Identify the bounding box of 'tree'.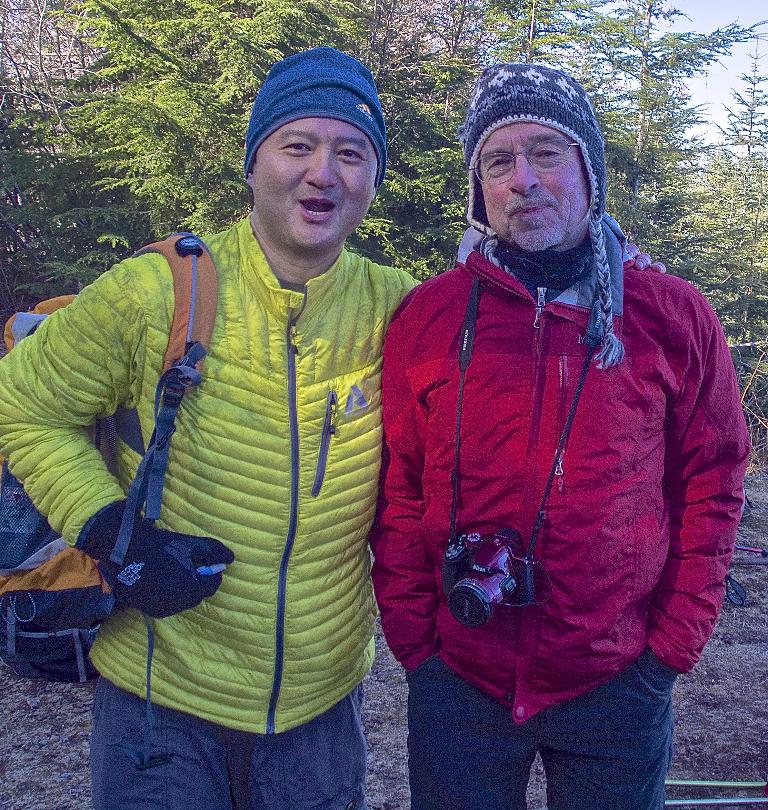
box=[64, 0, 282, 232].
